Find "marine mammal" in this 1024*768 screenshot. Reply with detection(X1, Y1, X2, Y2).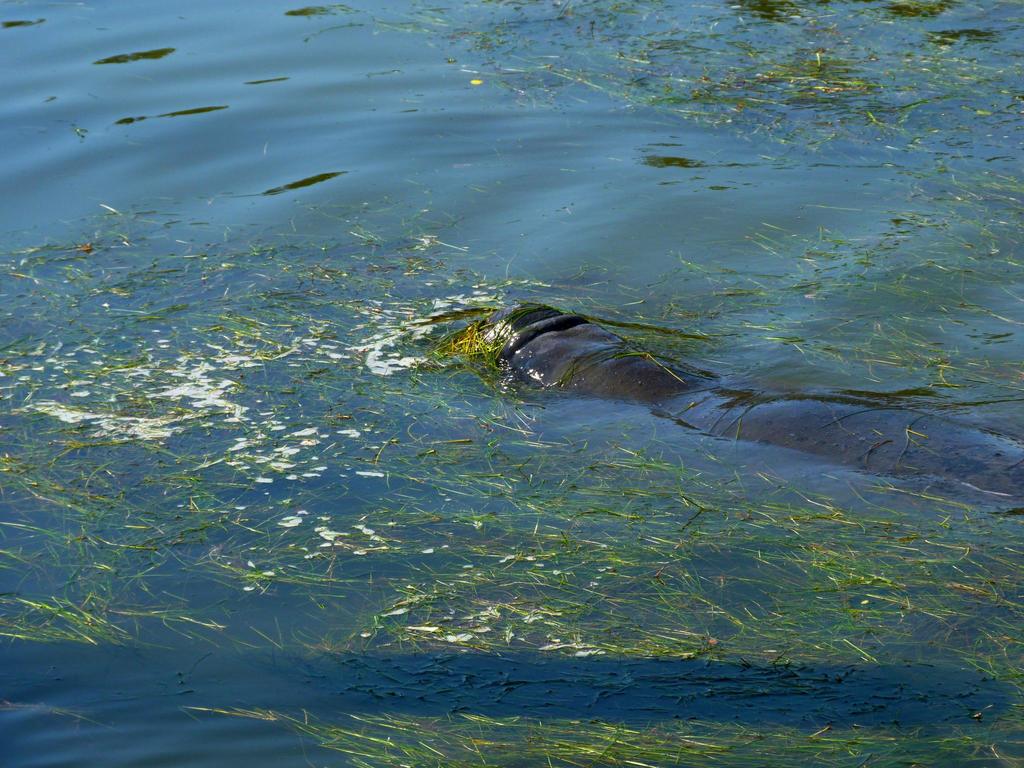
detection(510, 307, 1023, 501).
